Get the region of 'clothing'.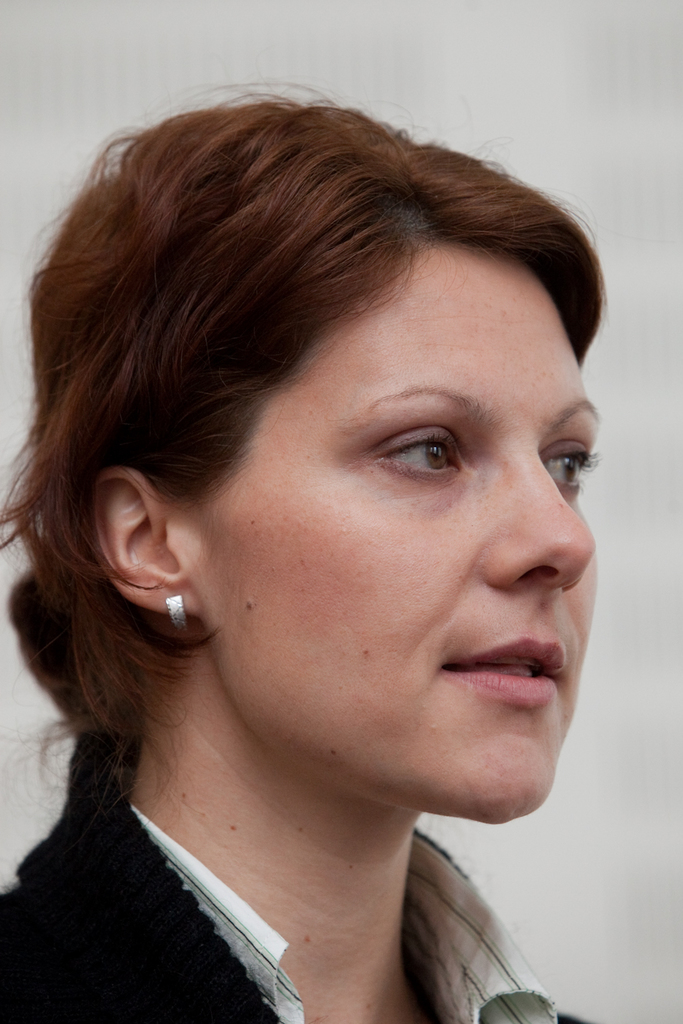
bbox=(0, 765, 611, 1007).
